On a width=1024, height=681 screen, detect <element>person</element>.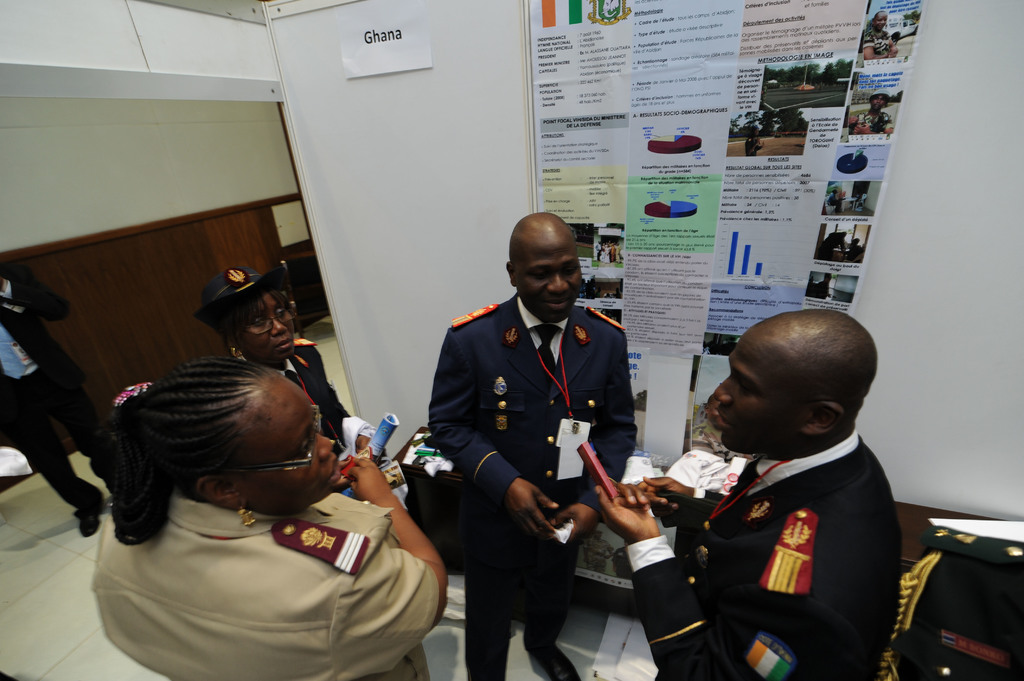
BBox(0, 257, 116, 533).
